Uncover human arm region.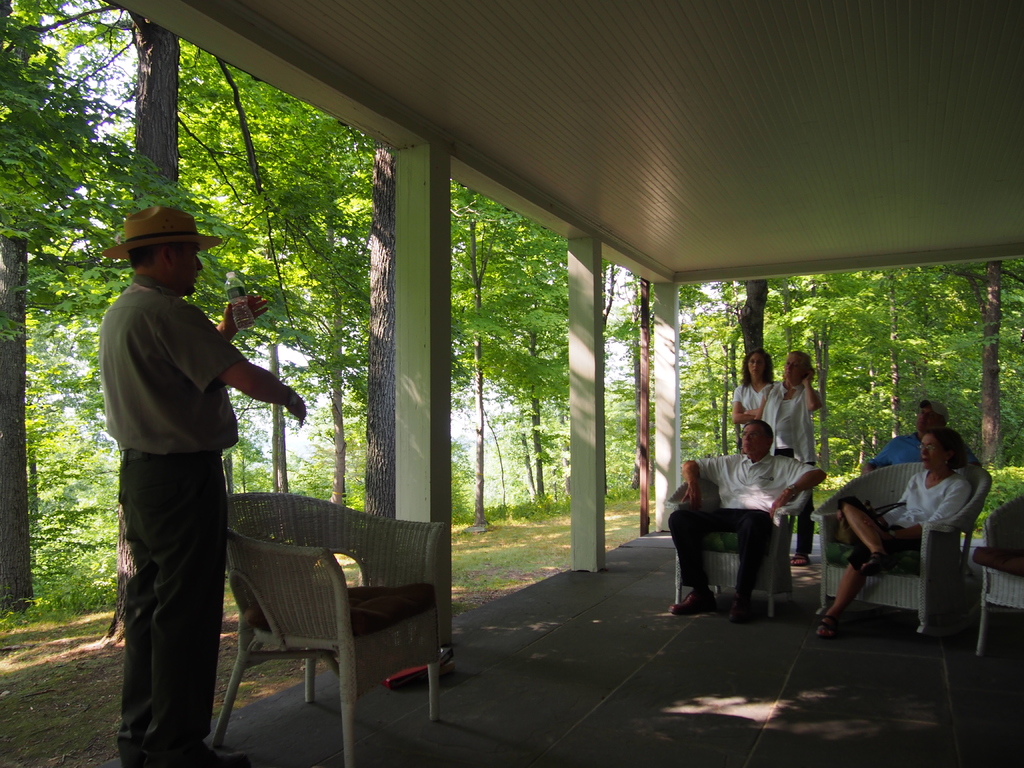
Uncovered: bbox(726, 386, 751, 420).
